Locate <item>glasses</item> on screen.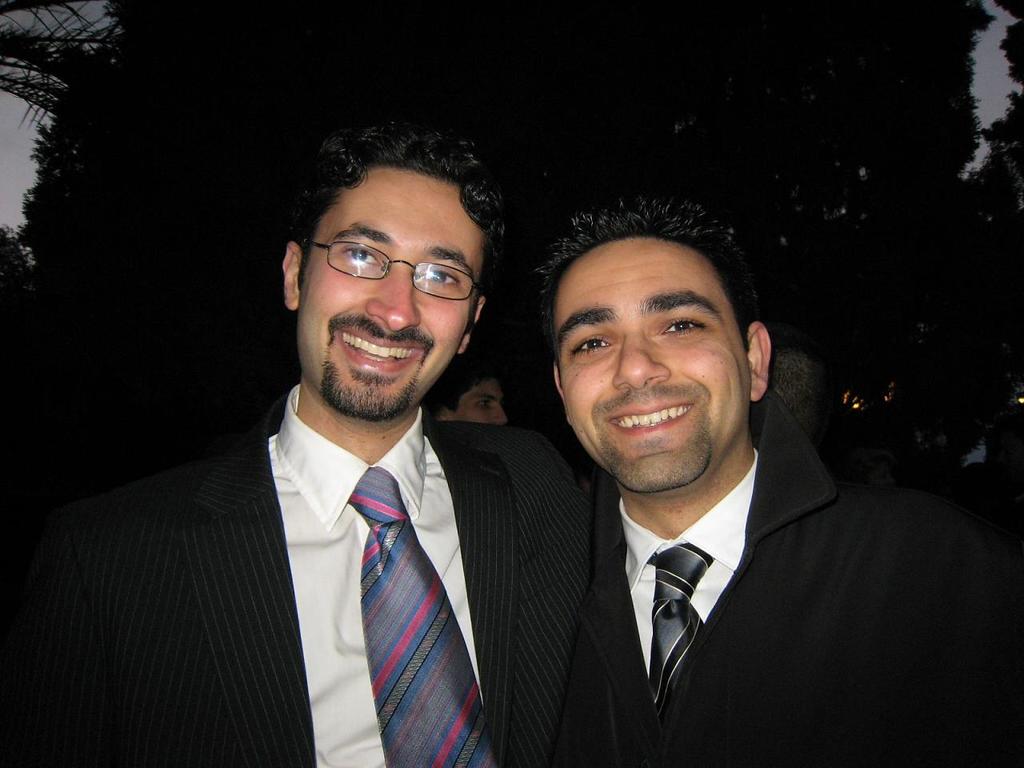
On screen at box(305, 238, 482, 295).
